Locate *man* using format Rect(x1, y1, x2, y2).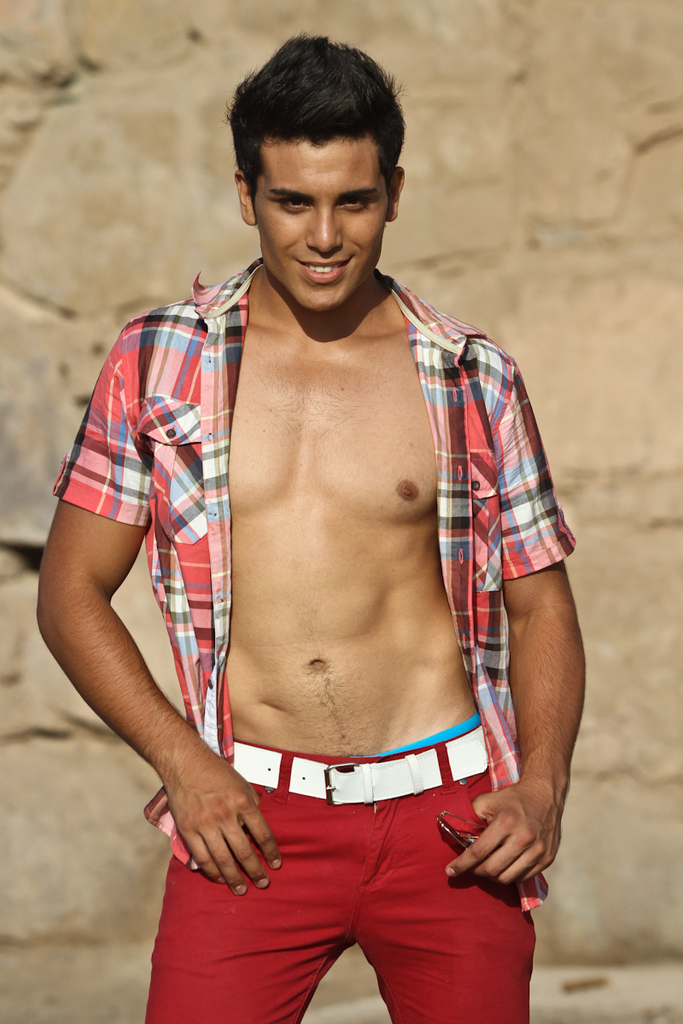
Rect(117, 44, 585, 1012).
